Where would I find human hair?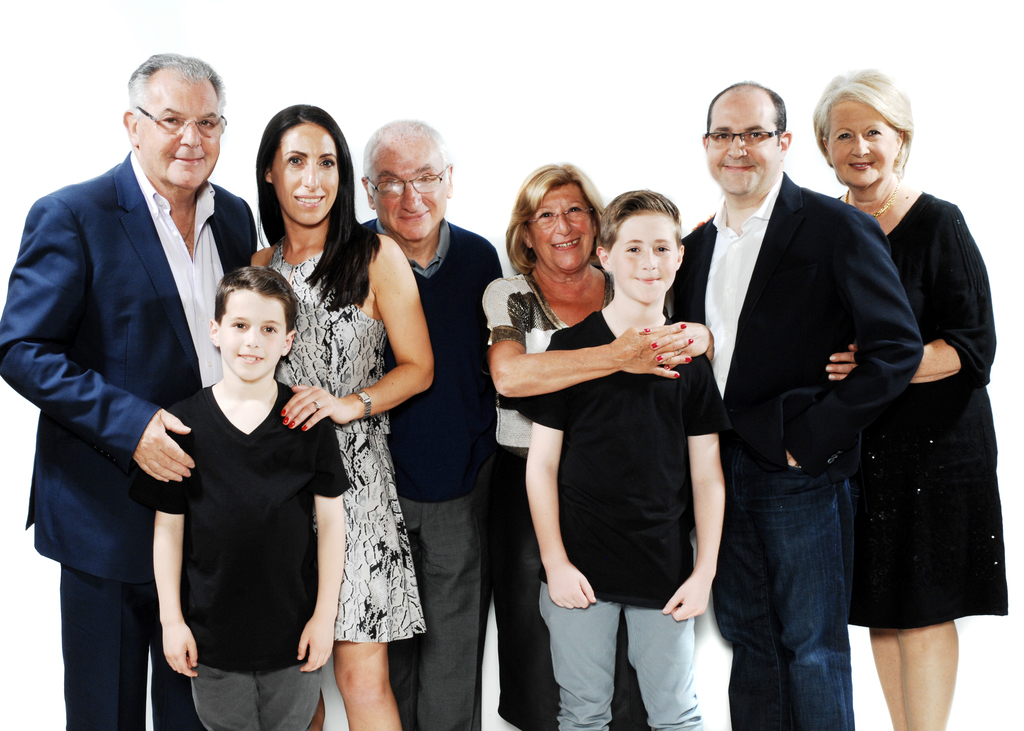
At box(703, 79, 790, 143).
